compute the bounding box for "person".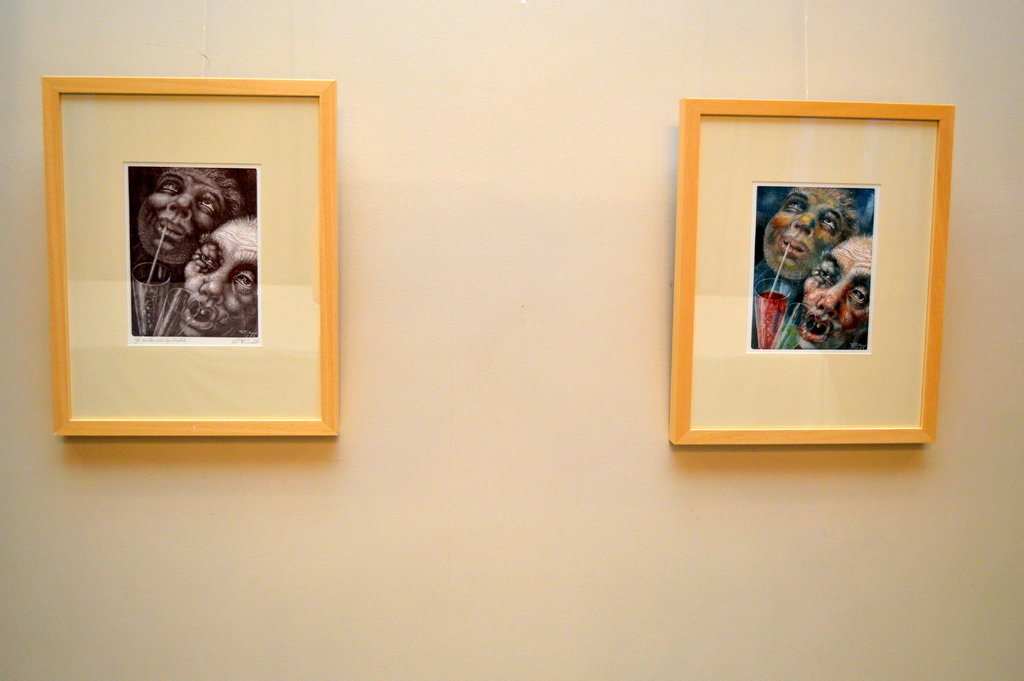
crop(799, 247, 870, 347).
